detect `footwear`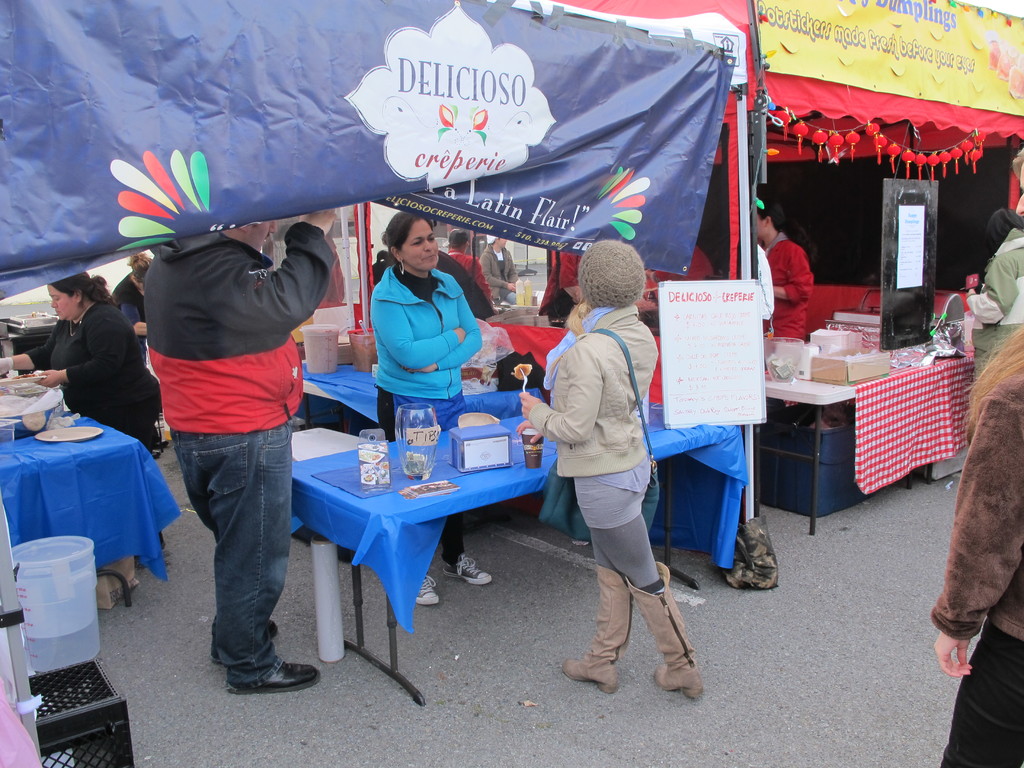
{"x1": 560, "y1": 560, "x2": 634, "y2": 698}
